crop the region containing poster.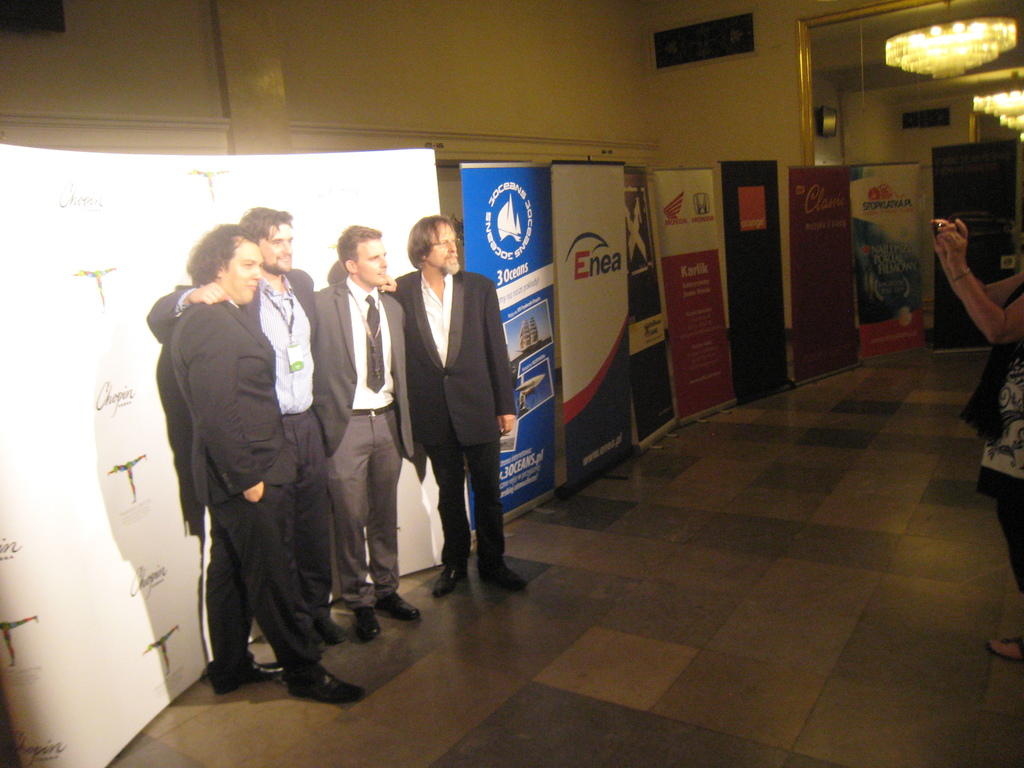
Crop region: 781 167 858 385.
